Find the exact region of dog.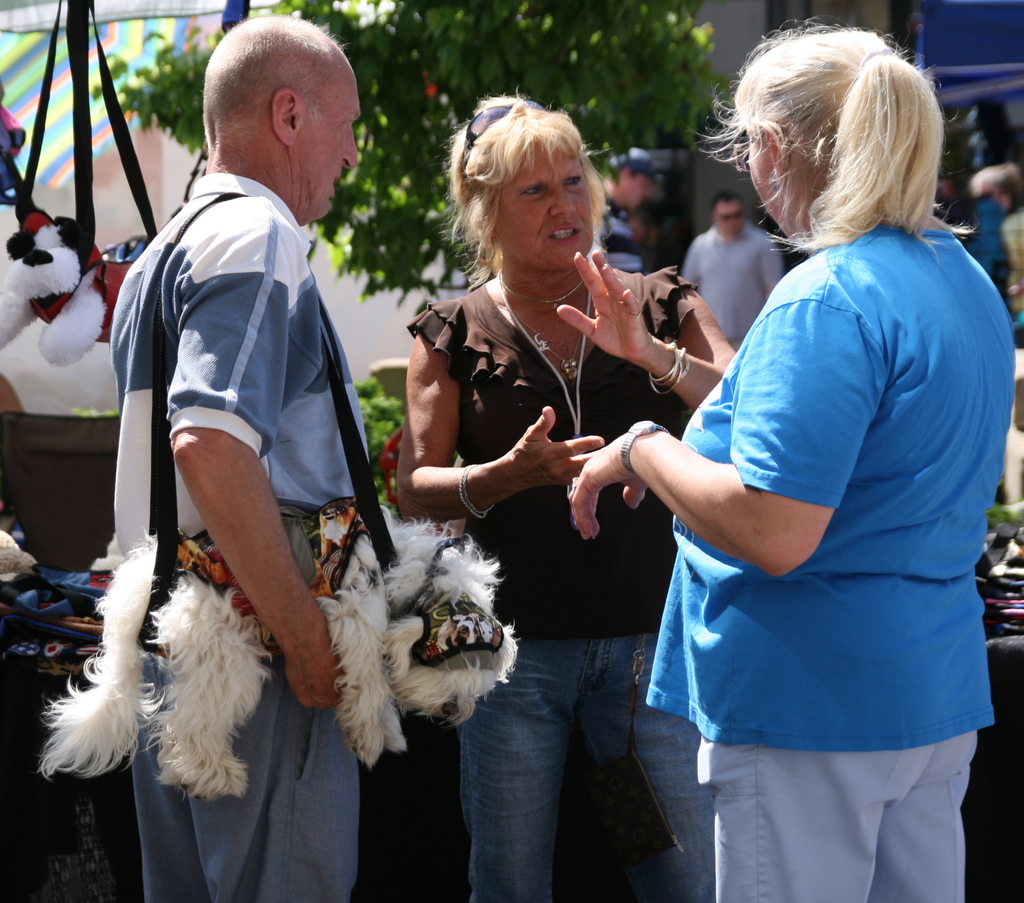
Exact region: (left=0, top=220, right=132, bottom=367).
